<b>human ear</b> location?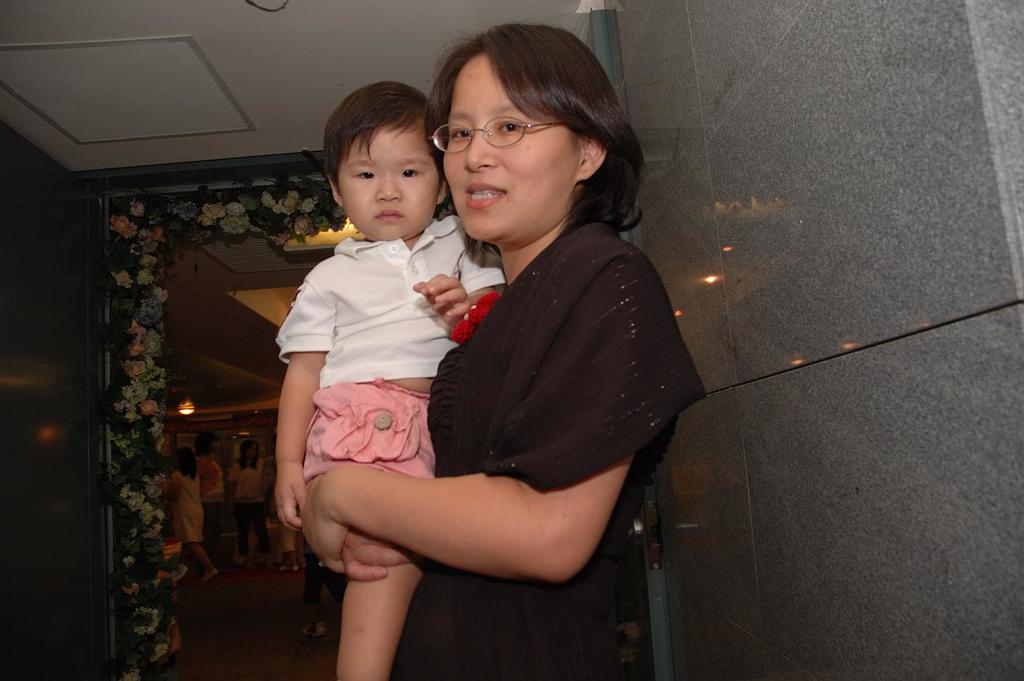
326,177,345,210
